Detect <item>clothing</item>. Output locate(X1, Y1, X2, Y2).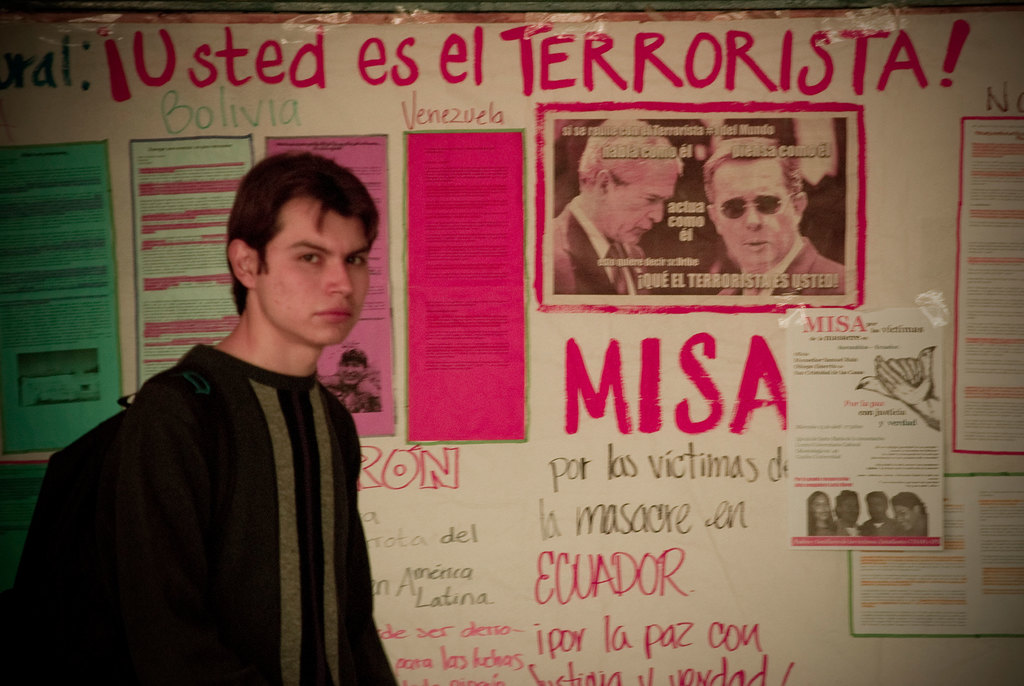
locate(867, 515, 893, 537).
